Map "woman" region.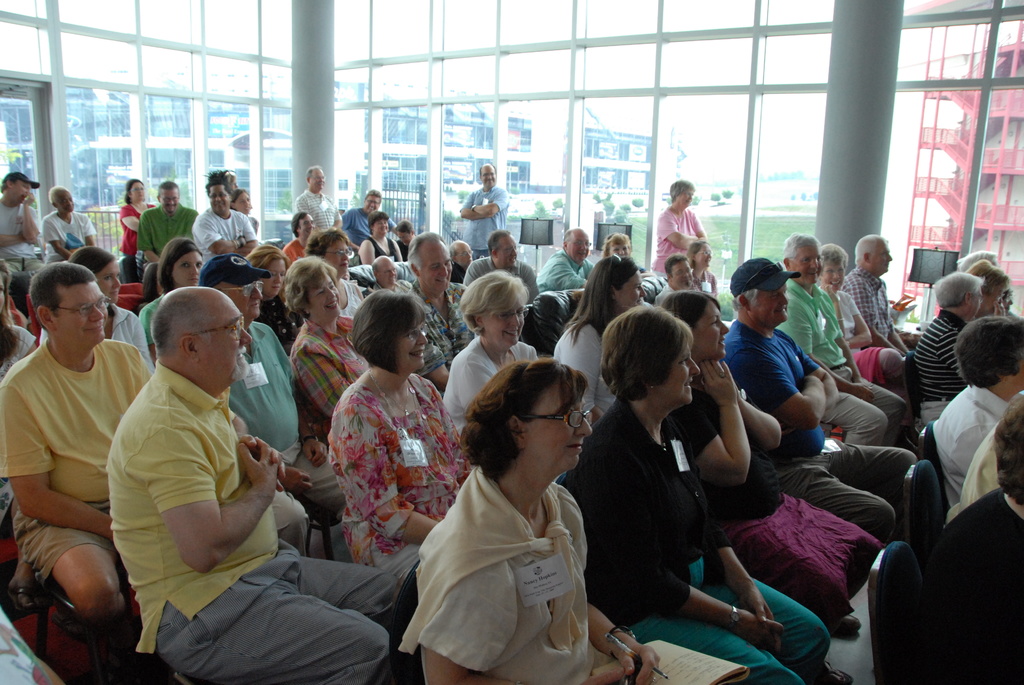
Mapped to select_region(230, 188, 261, 235).
